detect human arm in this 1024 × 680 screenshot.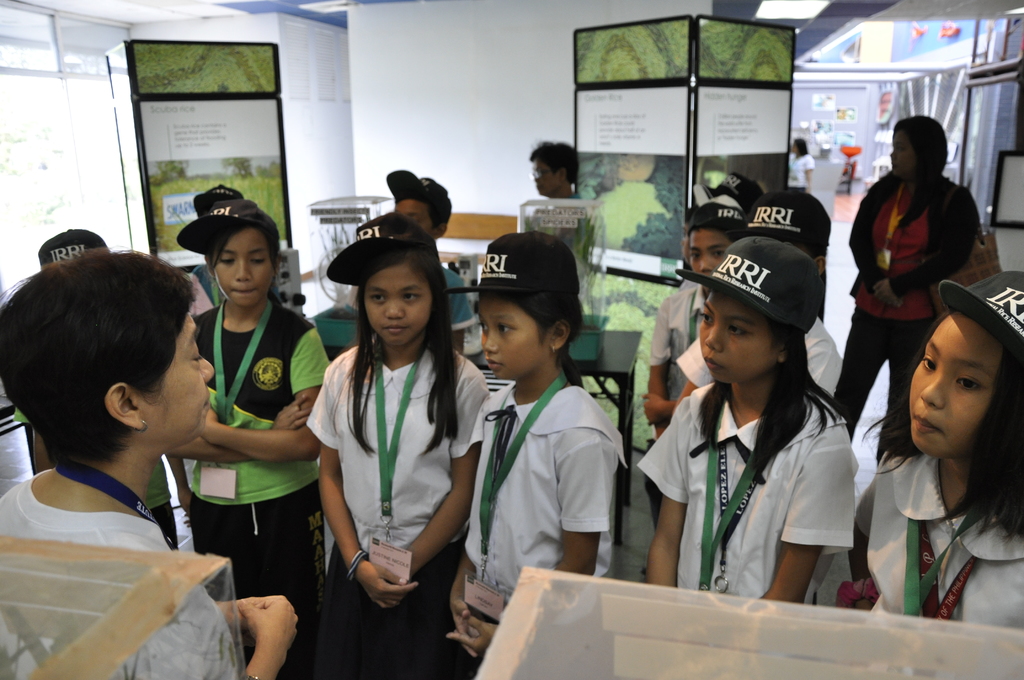
Detection: [x1=316, y1=352, x2=424, y2=596].
